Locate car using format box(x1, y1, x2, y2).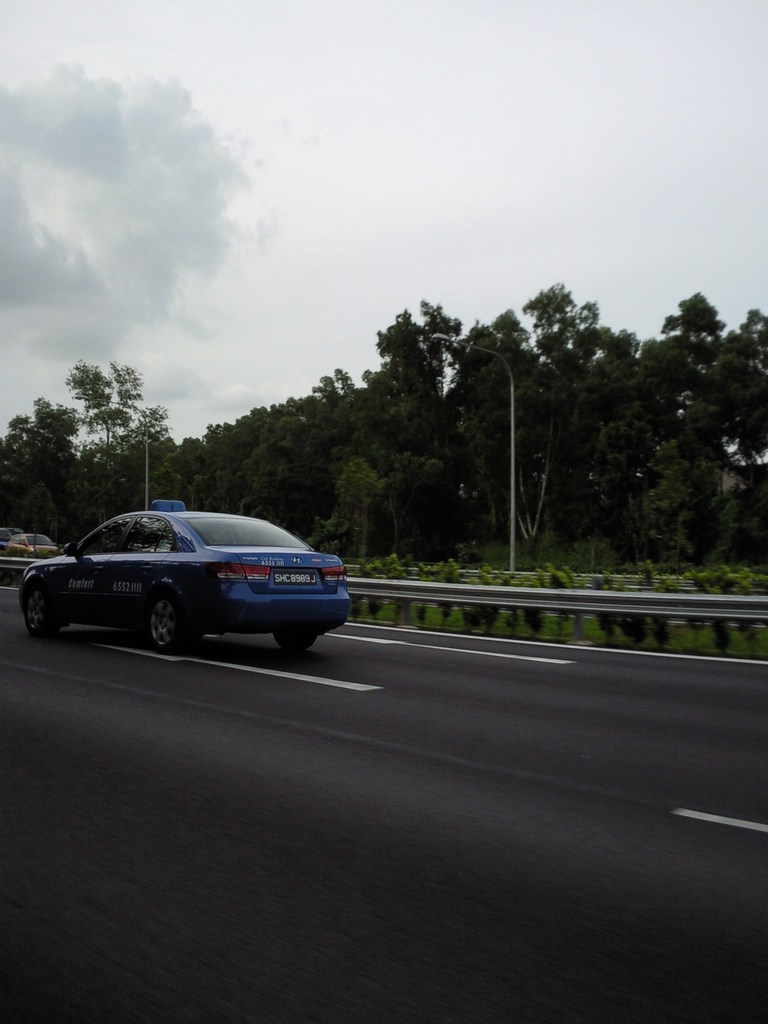
box(6, 533, 63, 558).
